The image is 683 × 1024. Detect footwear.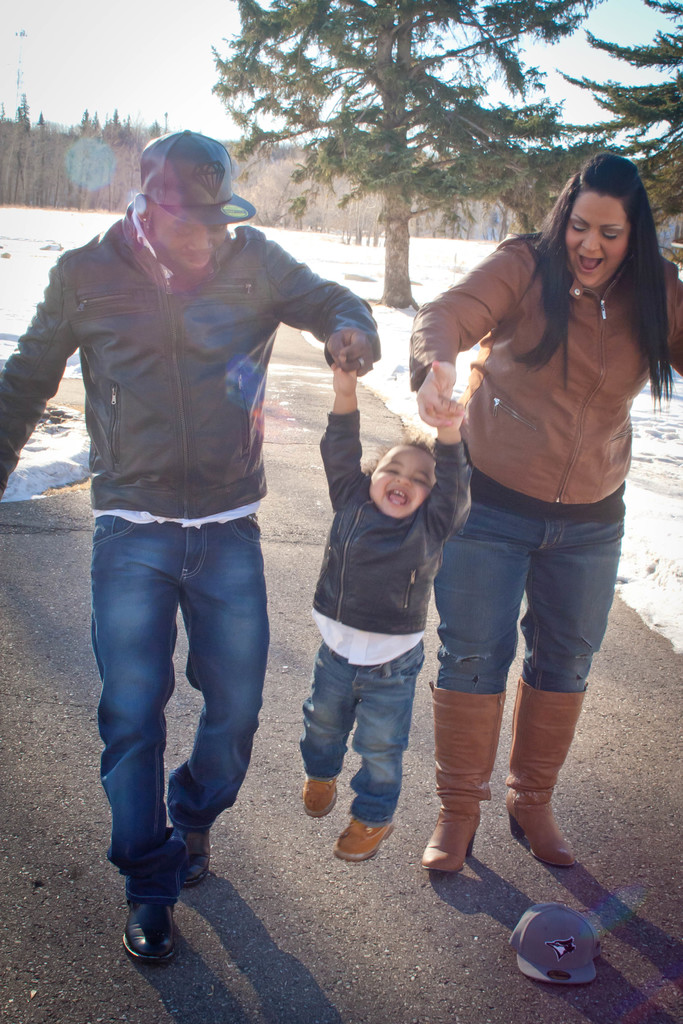
Detection: bbox=(292, 771, 342, 817).
